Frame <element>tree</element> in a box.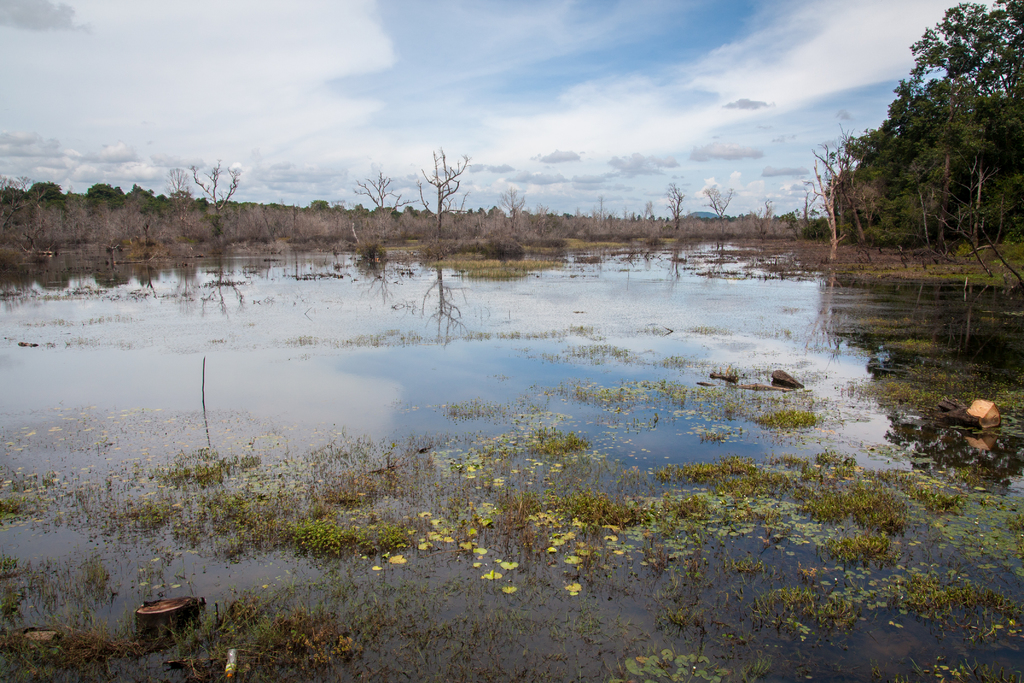
box=[413, 131, 472, 236].
